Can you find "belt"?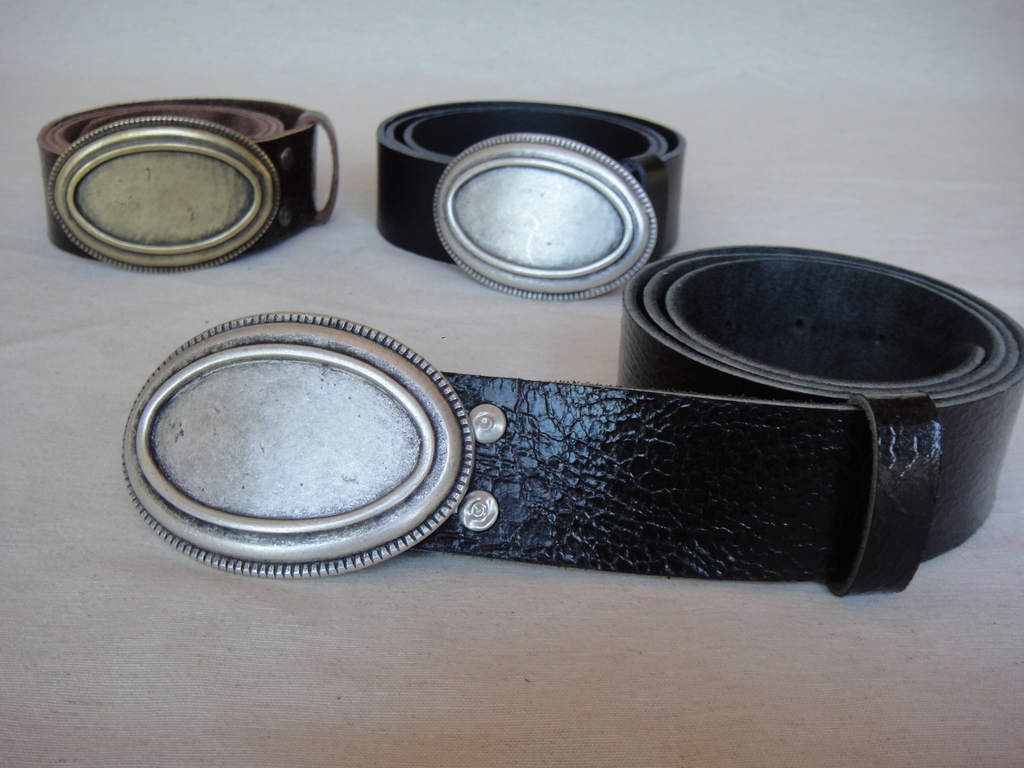
Yes, bounding box: (374,102,685,303).
